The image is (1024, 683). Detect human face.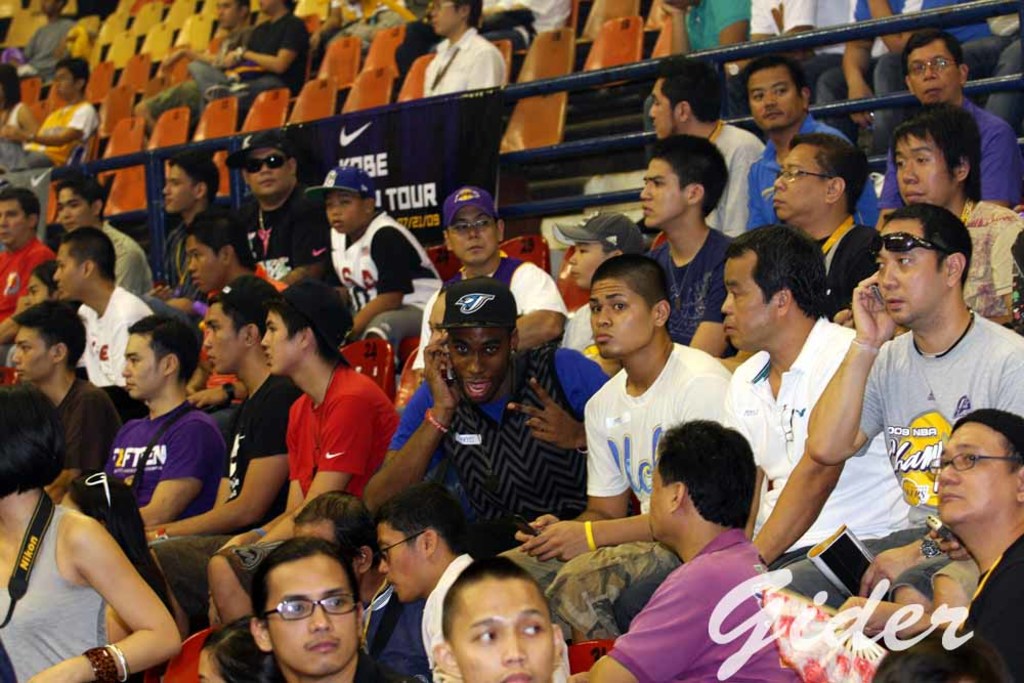
Detection: <box>647,465,669,544</box>.
